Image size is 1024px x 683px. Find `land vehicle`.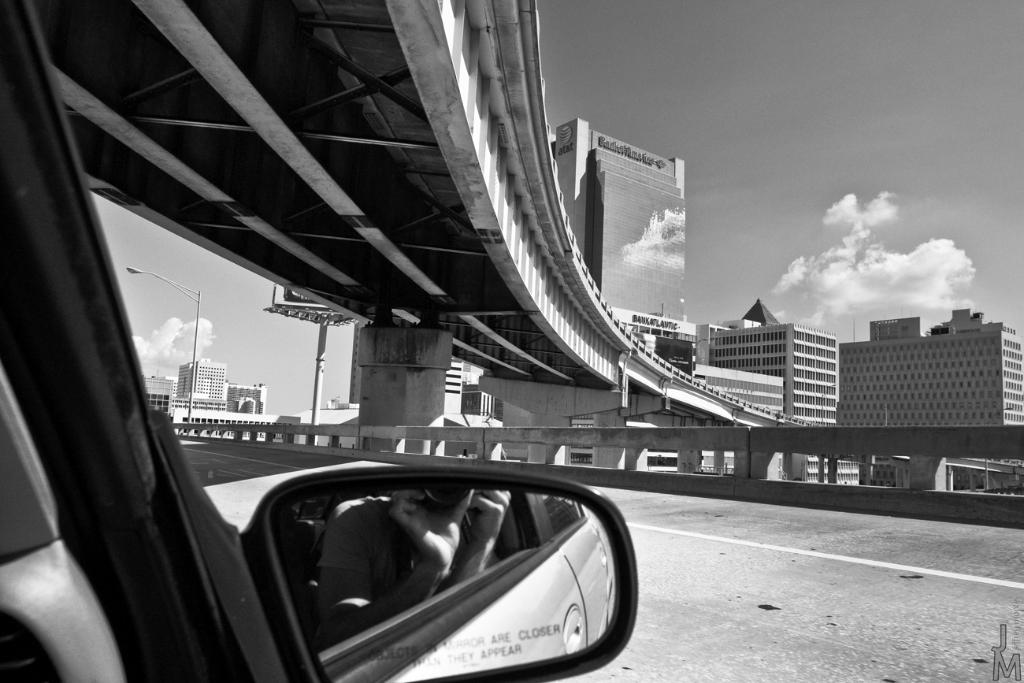
bbox=(0, 0, 640, 682).
